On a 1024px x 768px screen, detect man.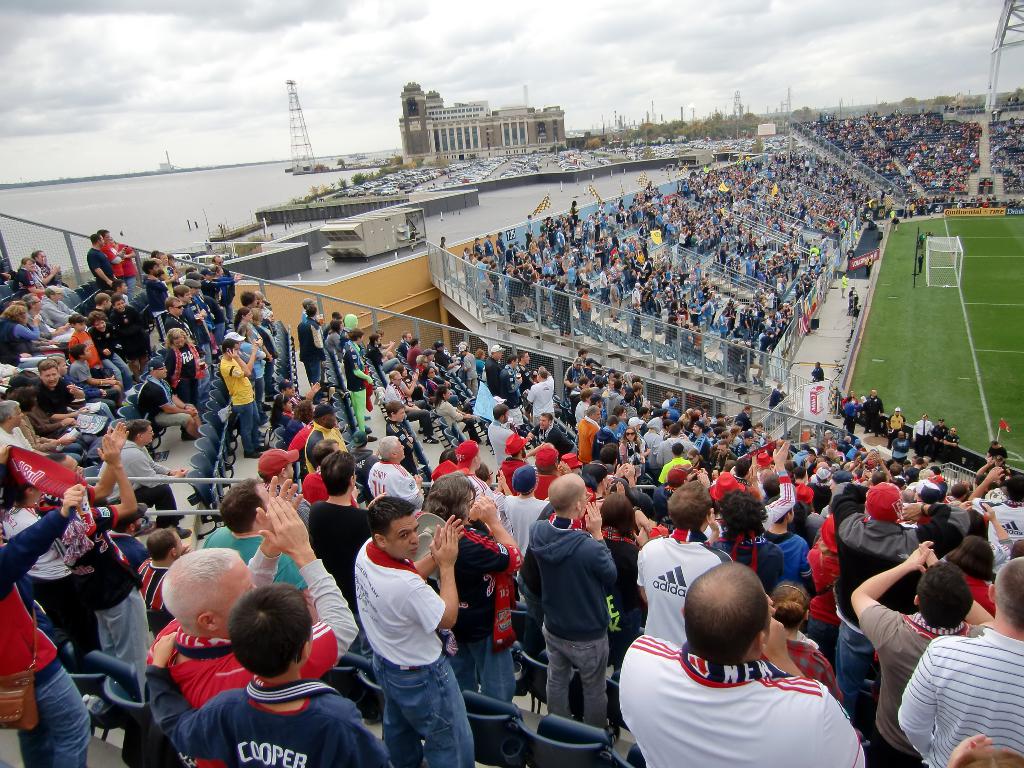
<box>212,256,234,316</box>.
